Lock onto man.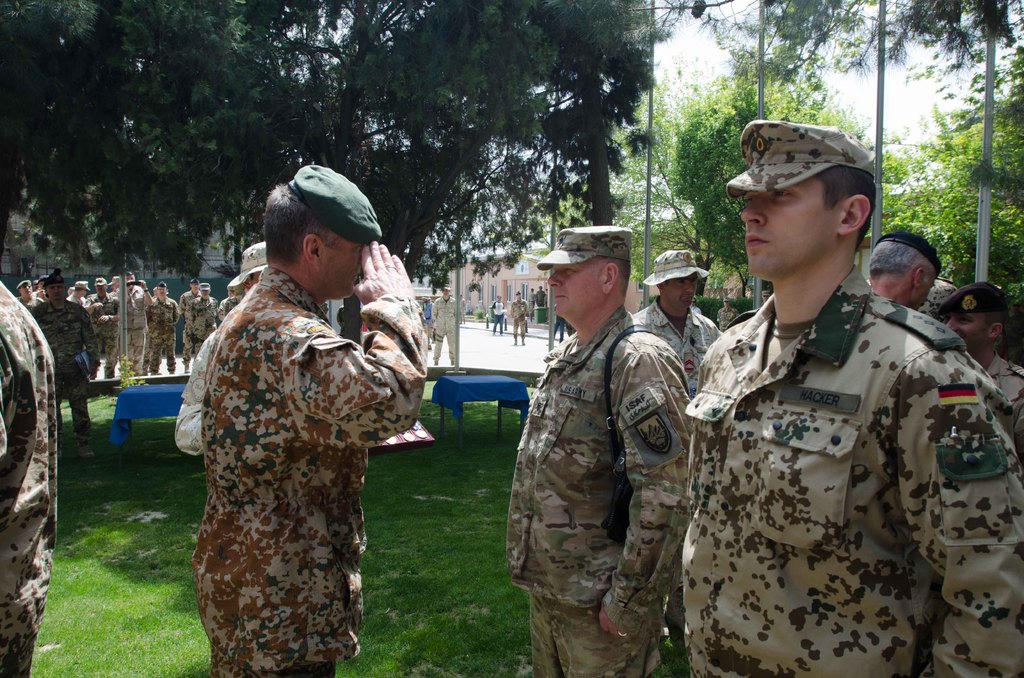
Locked: 532, 284, 547, 304.
